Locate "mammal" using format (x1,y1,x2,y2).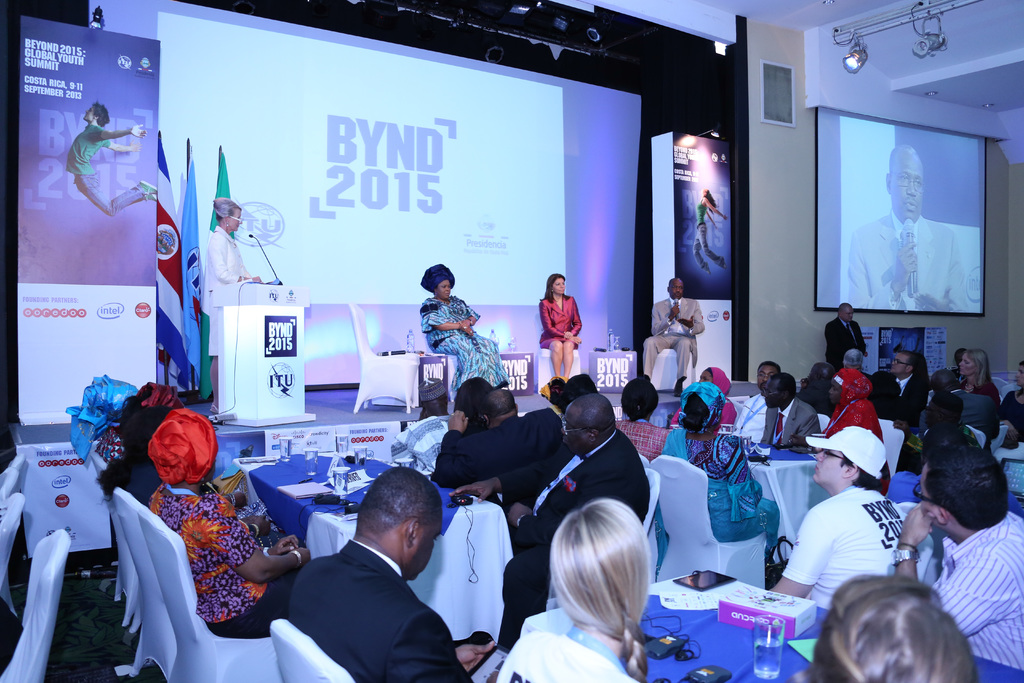
(817,366,881,447).
